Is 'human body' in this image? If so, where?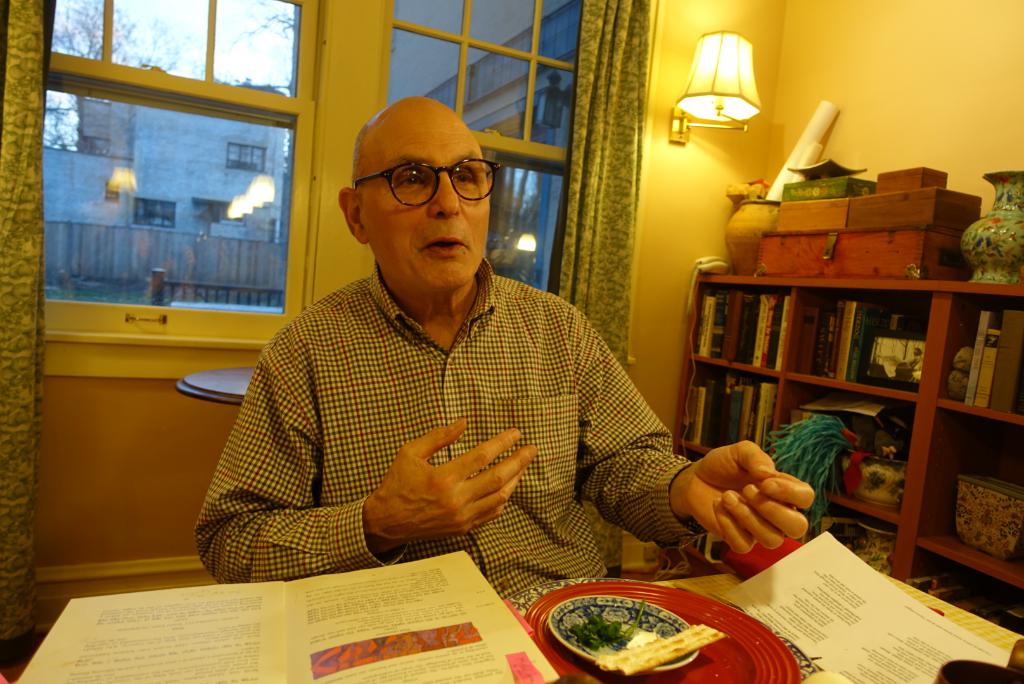
Yes, at <bbox>213, 97, 724, 648</bbox>.
